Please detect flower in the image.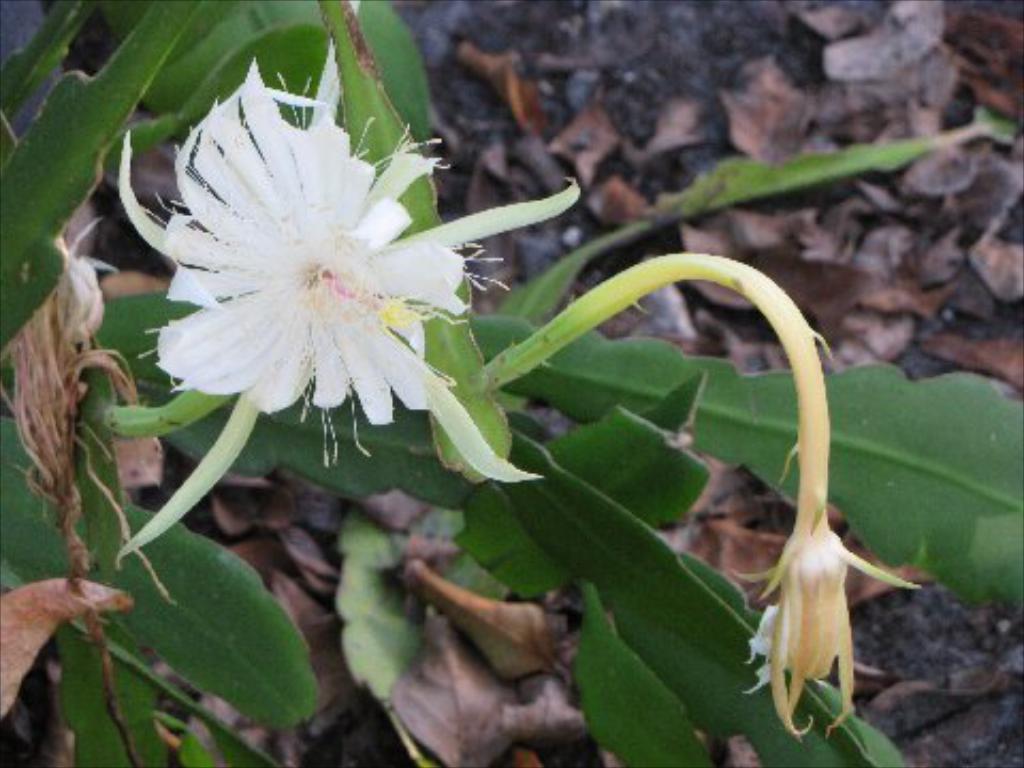
left=132, top=70, right=518, bottom=454.
